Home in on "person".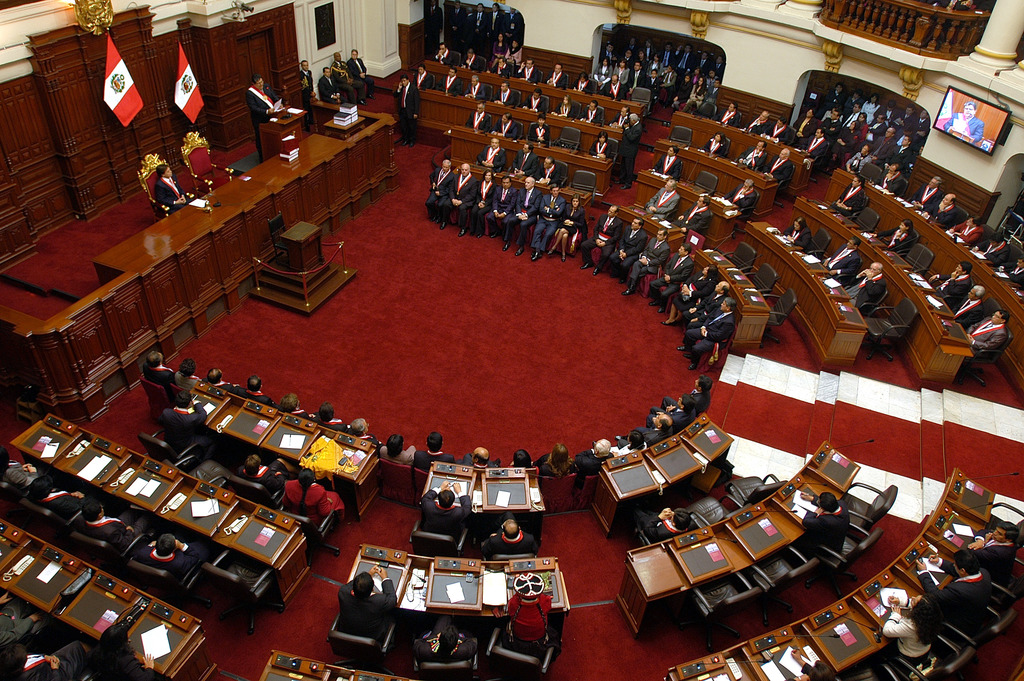
Homed in at (917, 190, 956, 228).
